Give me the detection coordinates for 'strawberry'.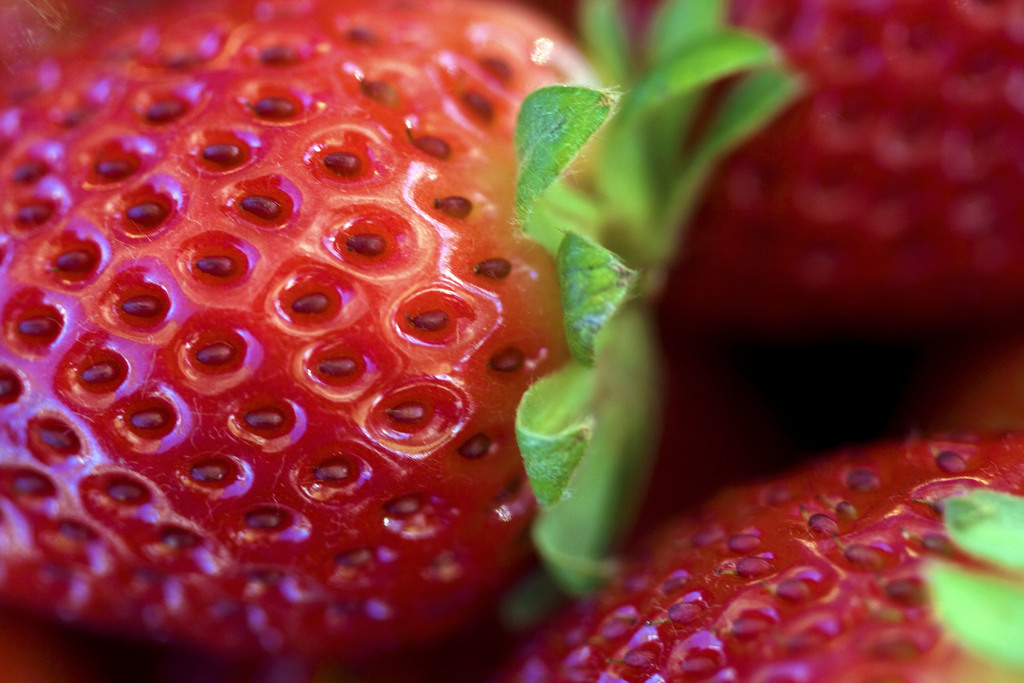
{"left": 0, "top": 598, "right": 211, "bottom": 682}.
